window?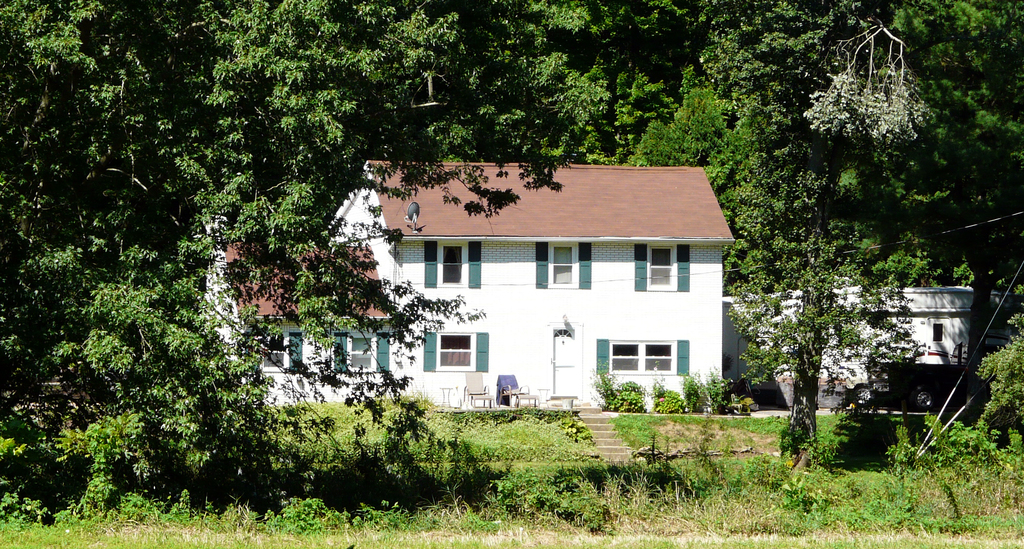
933 324 945 345
